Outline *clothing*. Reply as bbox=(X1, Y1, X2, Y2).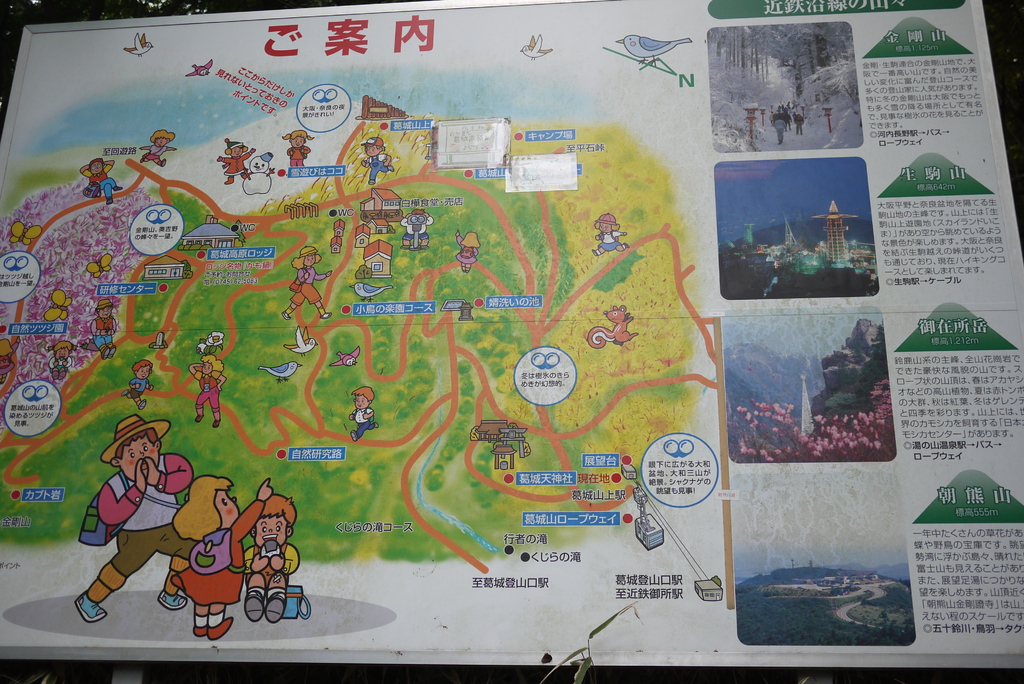
bbox=(366, 154, 401, 180).
